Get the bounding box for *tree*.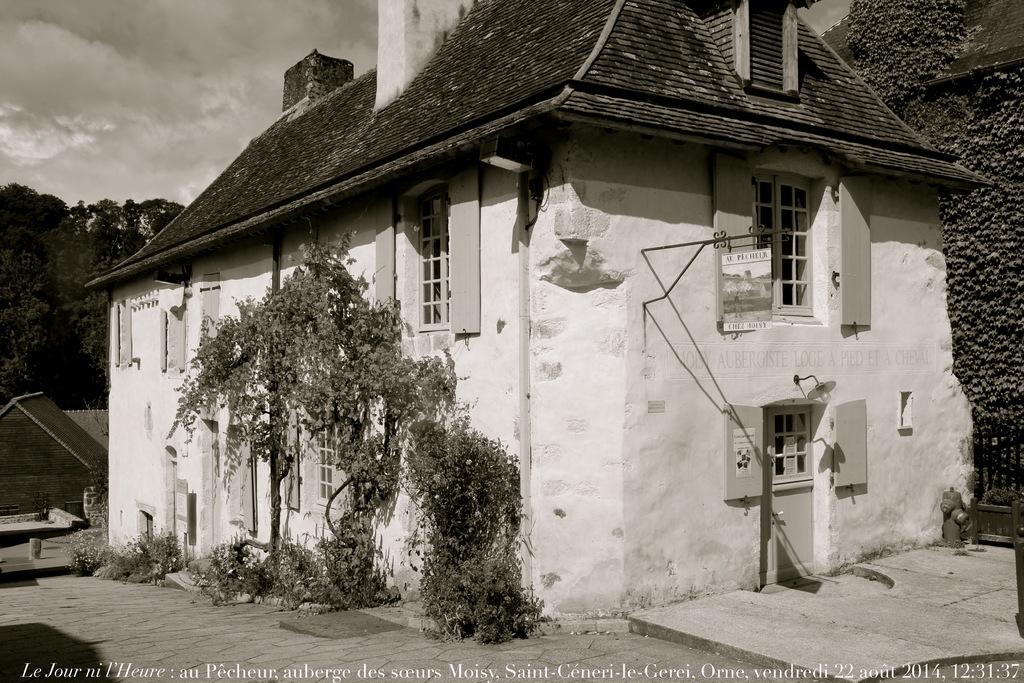
crop(161, 234, 452, 593).
